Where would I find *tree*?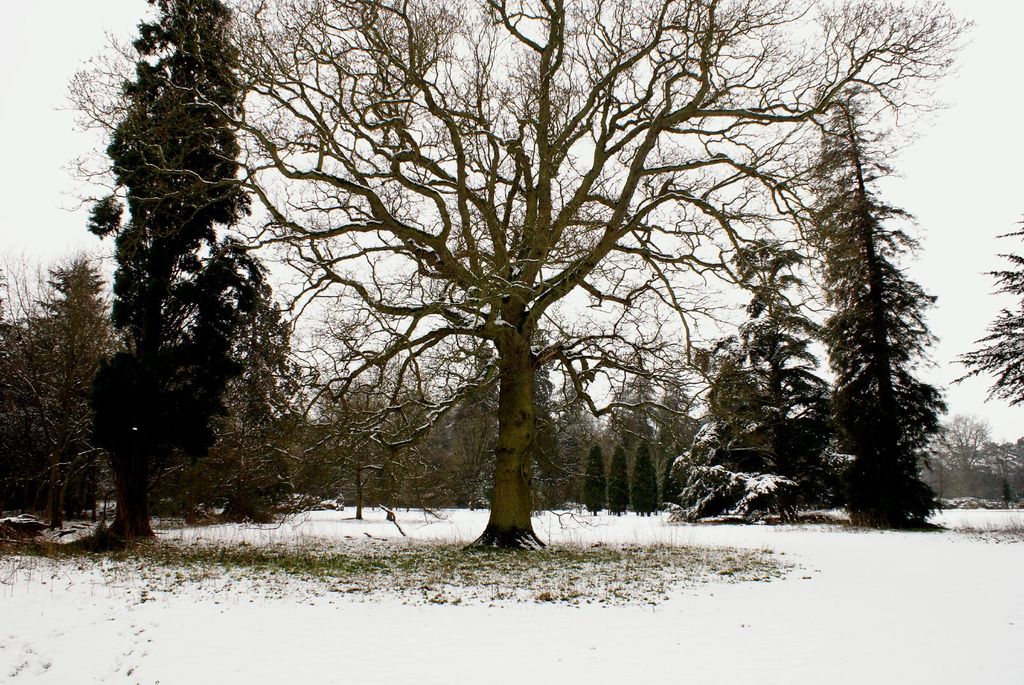
At box(529, 393, 564, 516).
